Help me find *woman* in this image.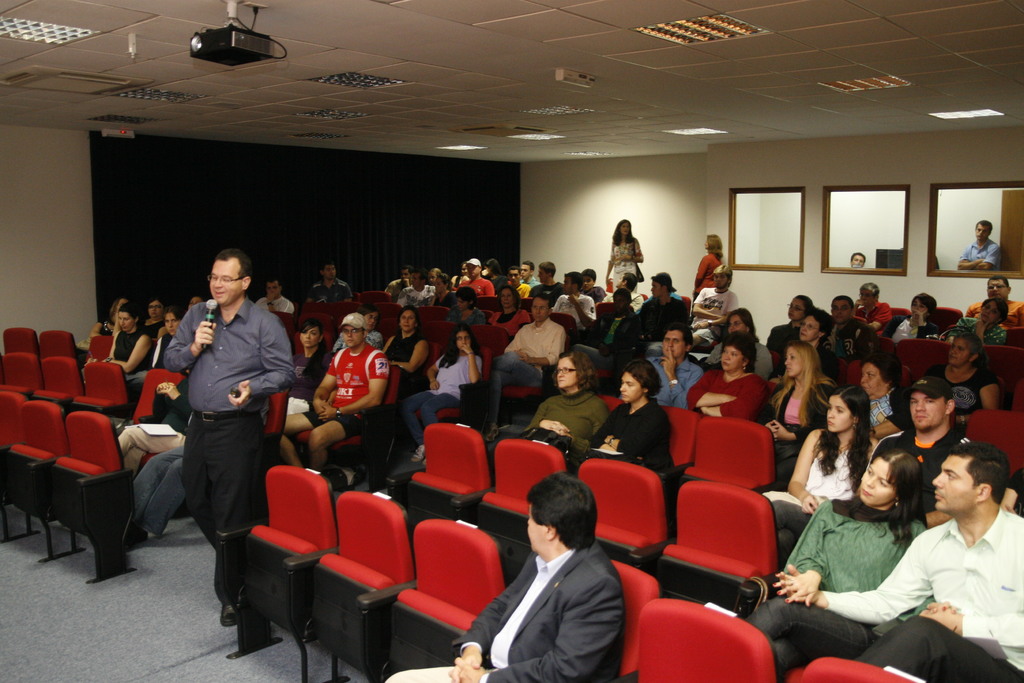
Found it: bbox(412, 331, 488, 470).
